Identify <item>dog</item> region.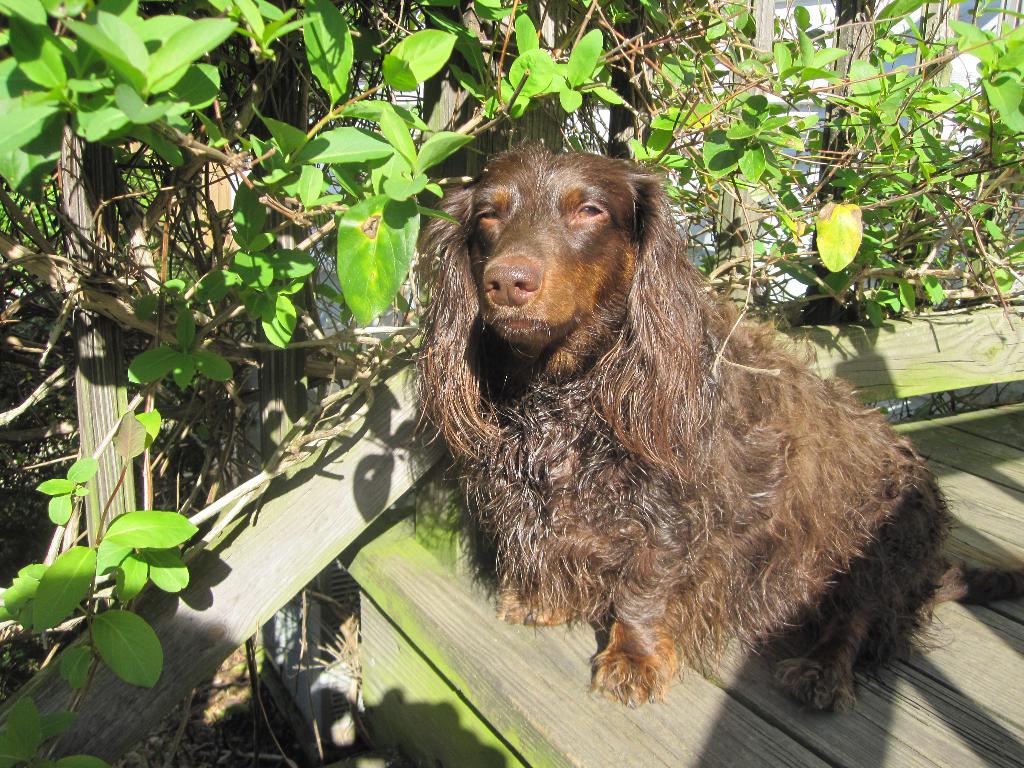
Region: select_region(401, 140, 1023, 716).
